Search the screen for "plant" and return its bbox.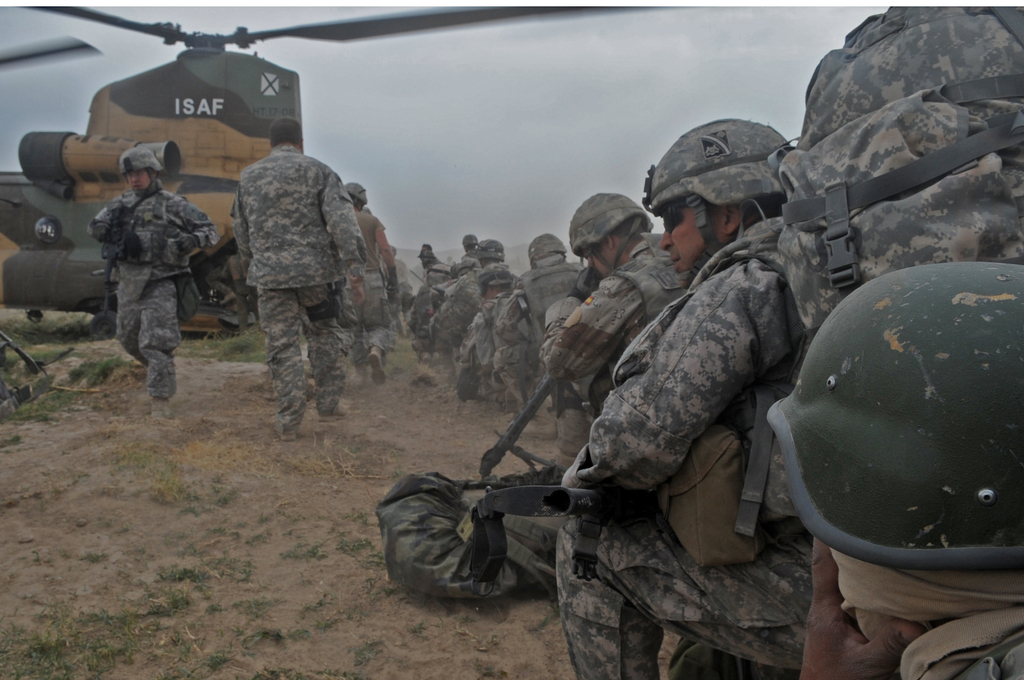
Found: pyautogui.locateOnScreen(63, 353, 131, 385).
